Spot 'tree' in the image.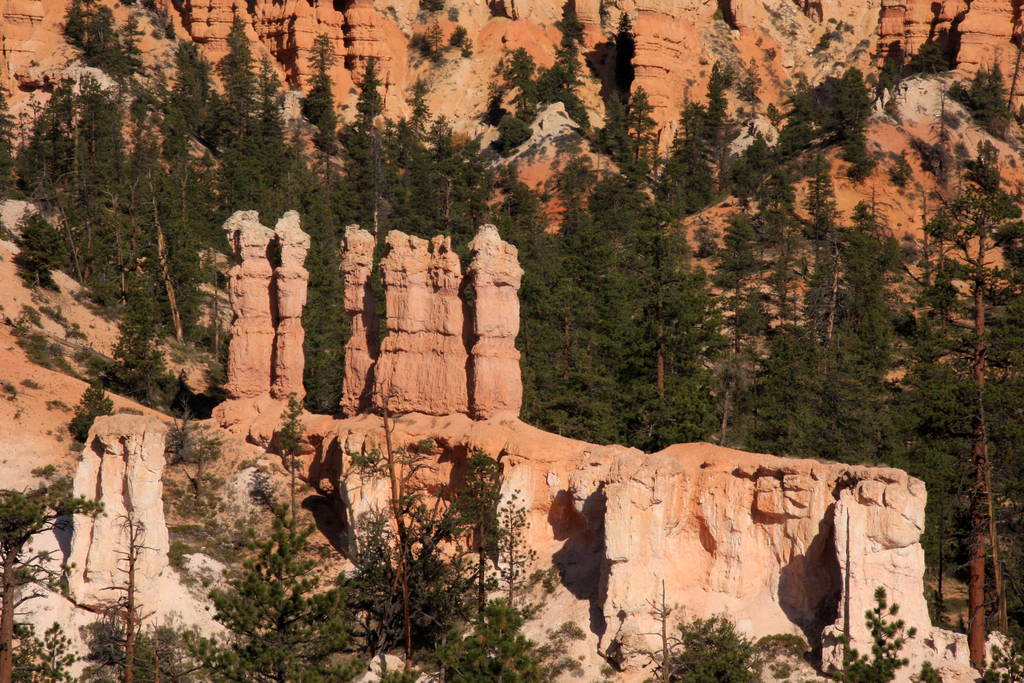
'tree' found at bbox=(448, 449, 497, 638).
